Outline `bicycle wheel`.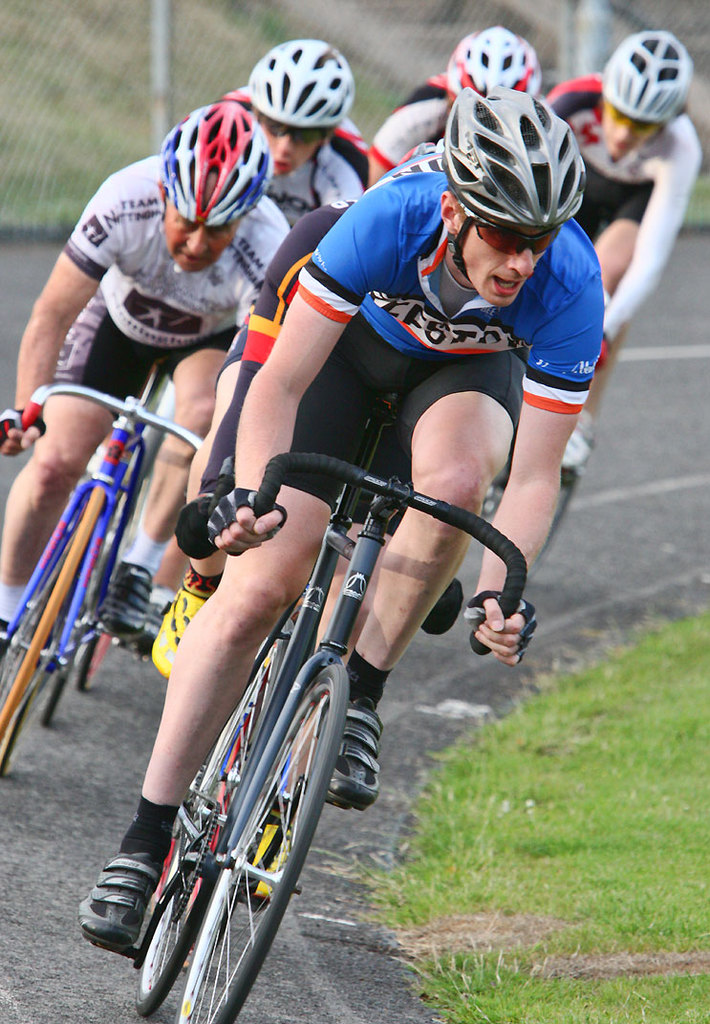
Outline: <bbox>140, 644, 288, 1020</bbox>.
